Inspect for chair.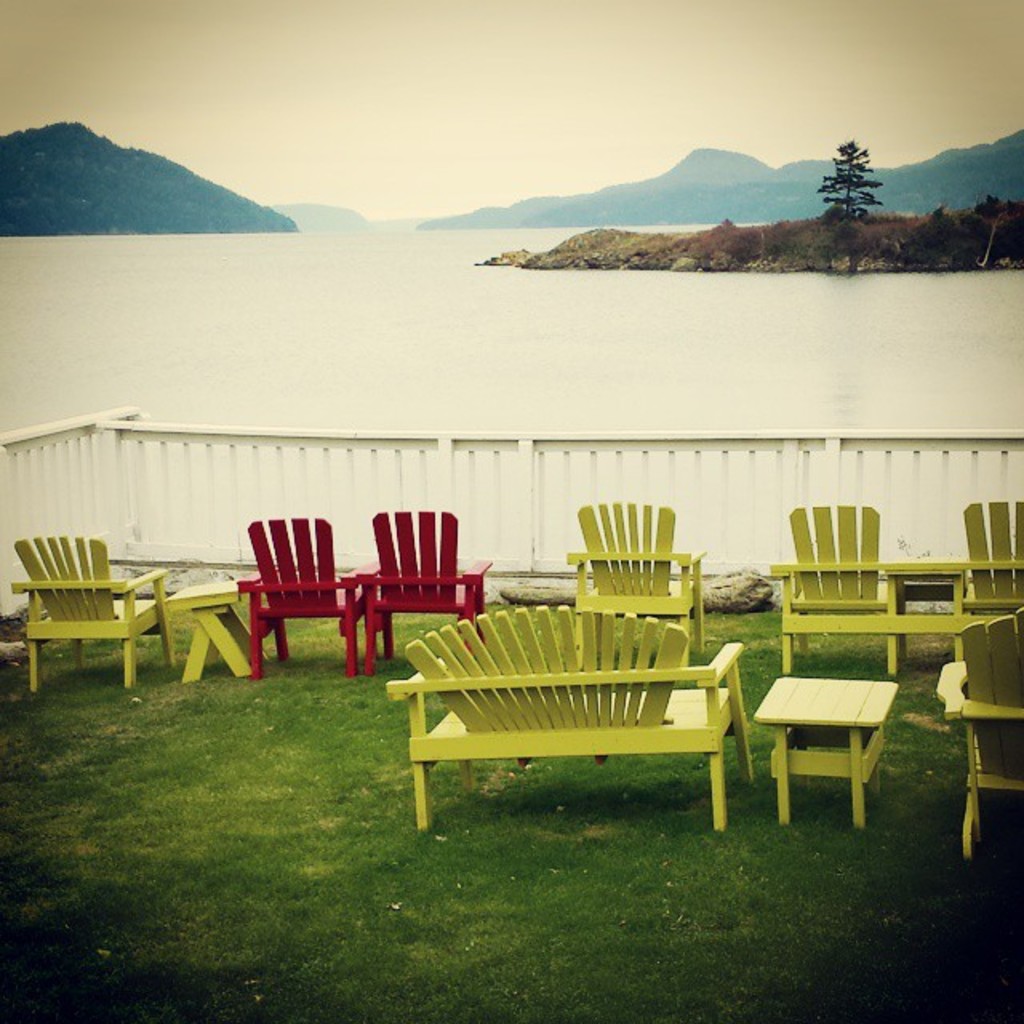
Inspection: [left=3, top=525, right=189, bottom=686].
